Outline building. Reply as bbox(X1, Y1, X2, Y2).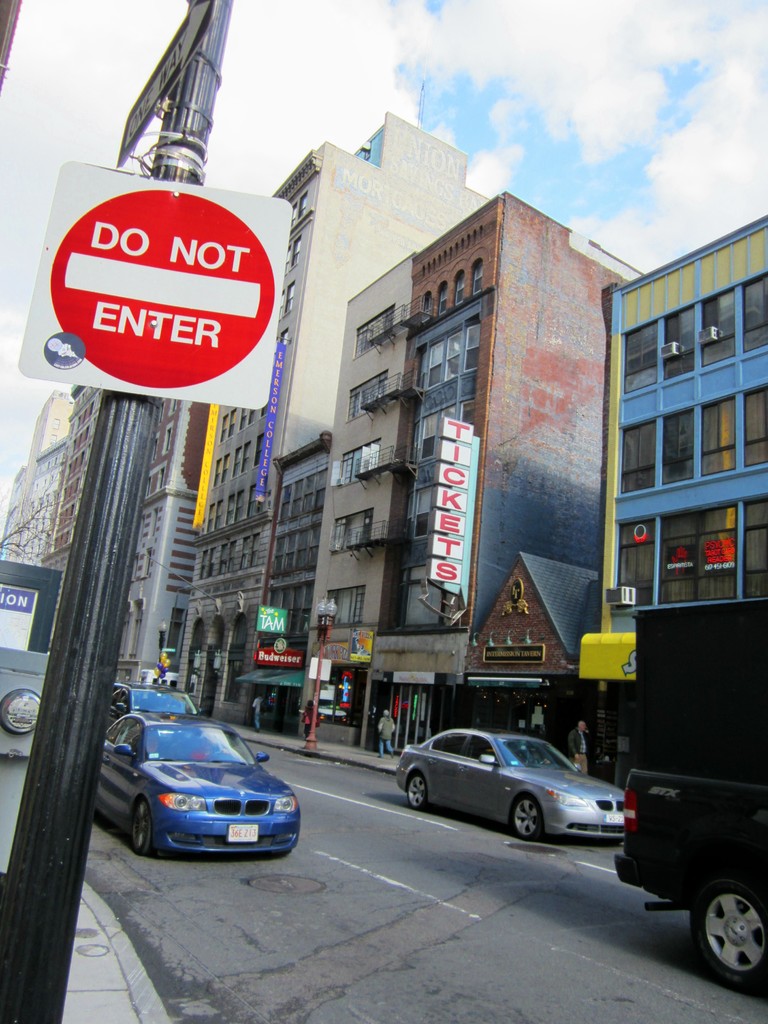
bbox(243, 438, 325, 736).
